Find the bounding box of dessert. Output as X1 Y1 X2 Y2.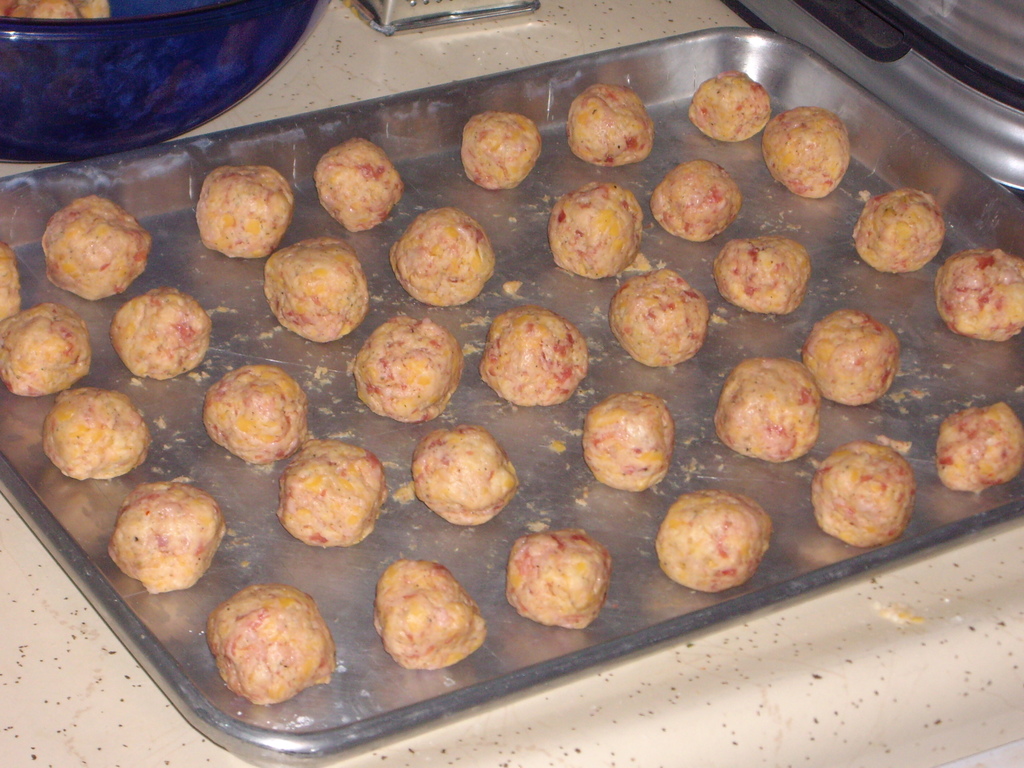
46 384 152 482.
